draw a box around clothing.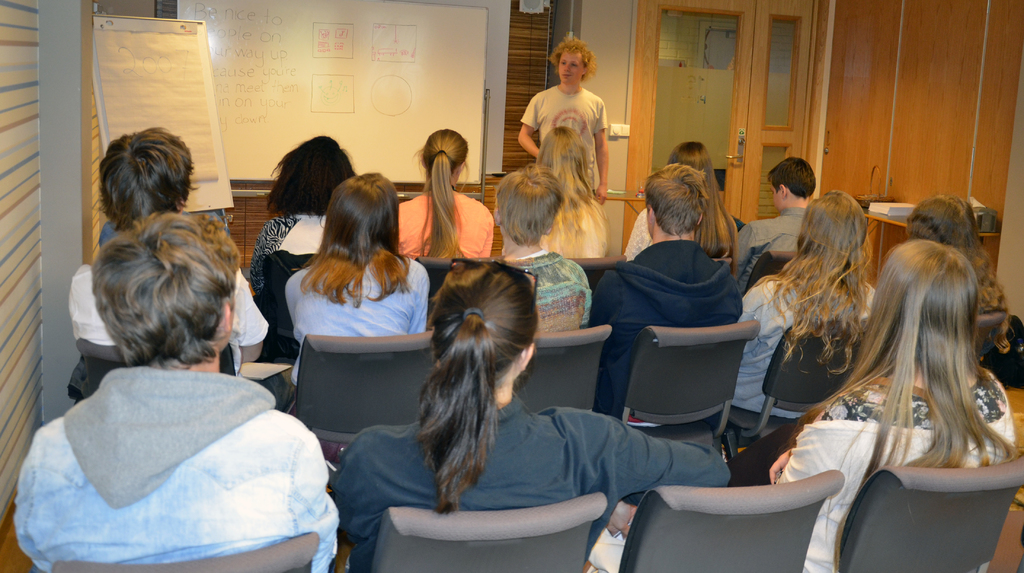
x1=259 y1=216 x2=321 y2=266.
